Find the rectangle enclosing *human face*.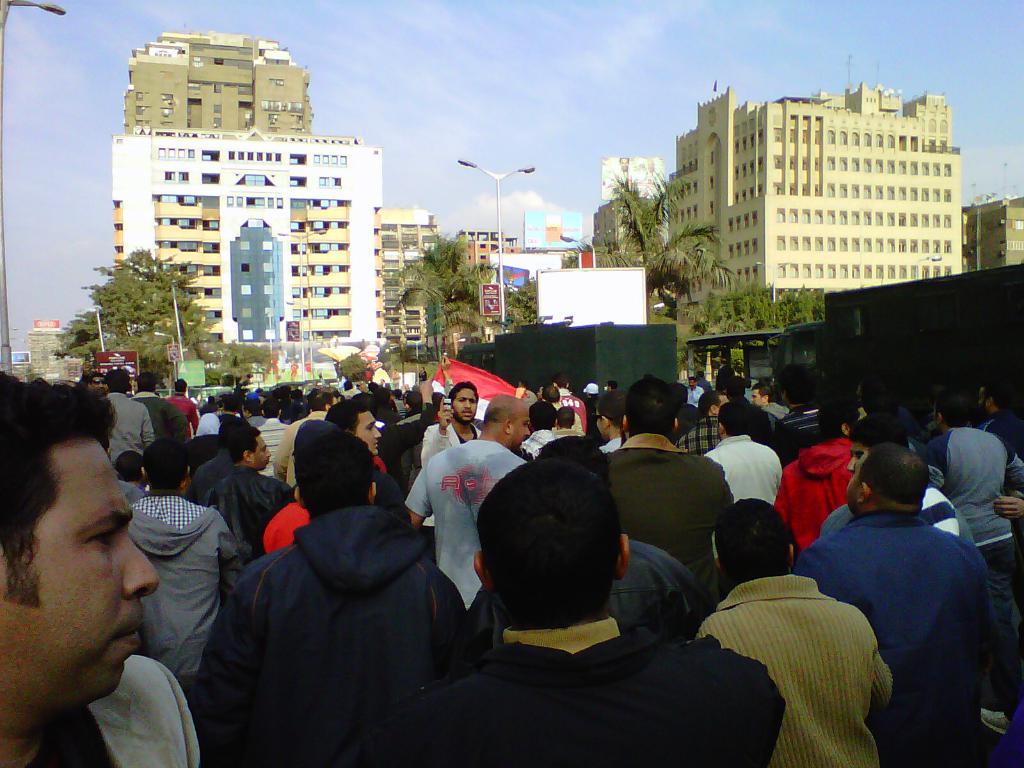
bbox=(451, 388, 477, 427).
